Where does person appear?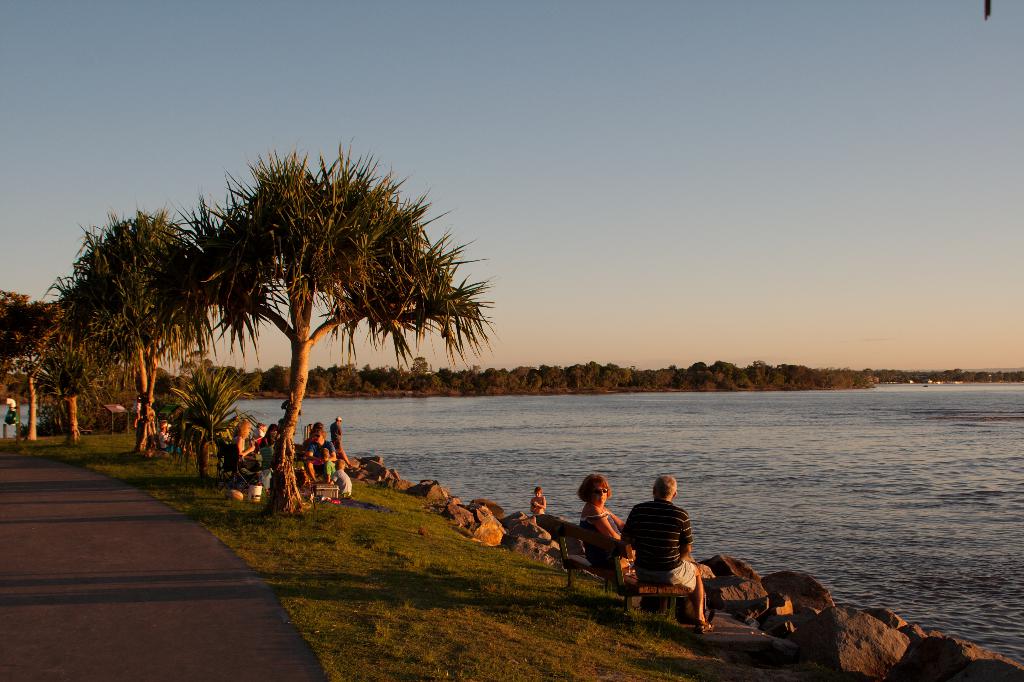
Appears at 335/455/366/503.
